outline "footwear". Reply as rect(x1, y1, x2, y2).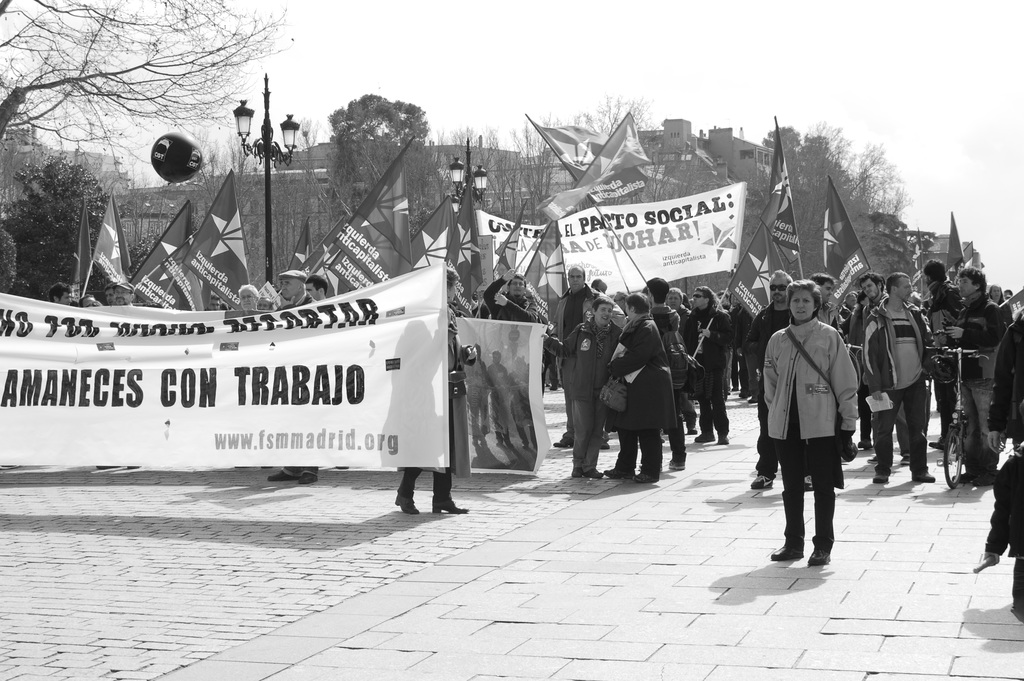
rect(429, 495, 470, 513).
